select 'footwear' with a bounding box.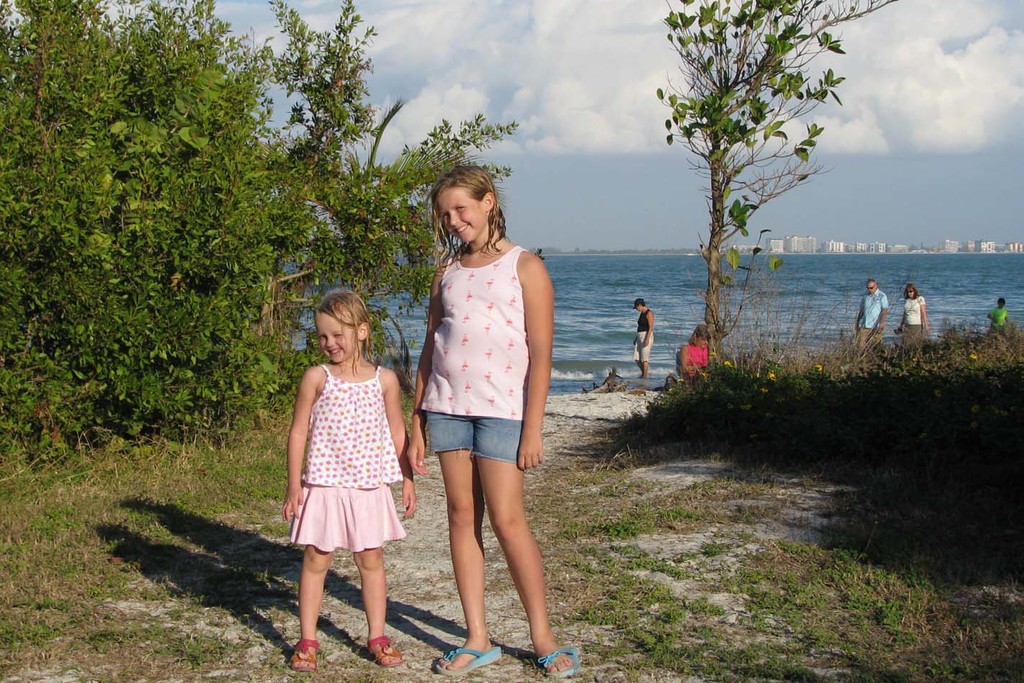
select_region(434, 648, 501, 678).
